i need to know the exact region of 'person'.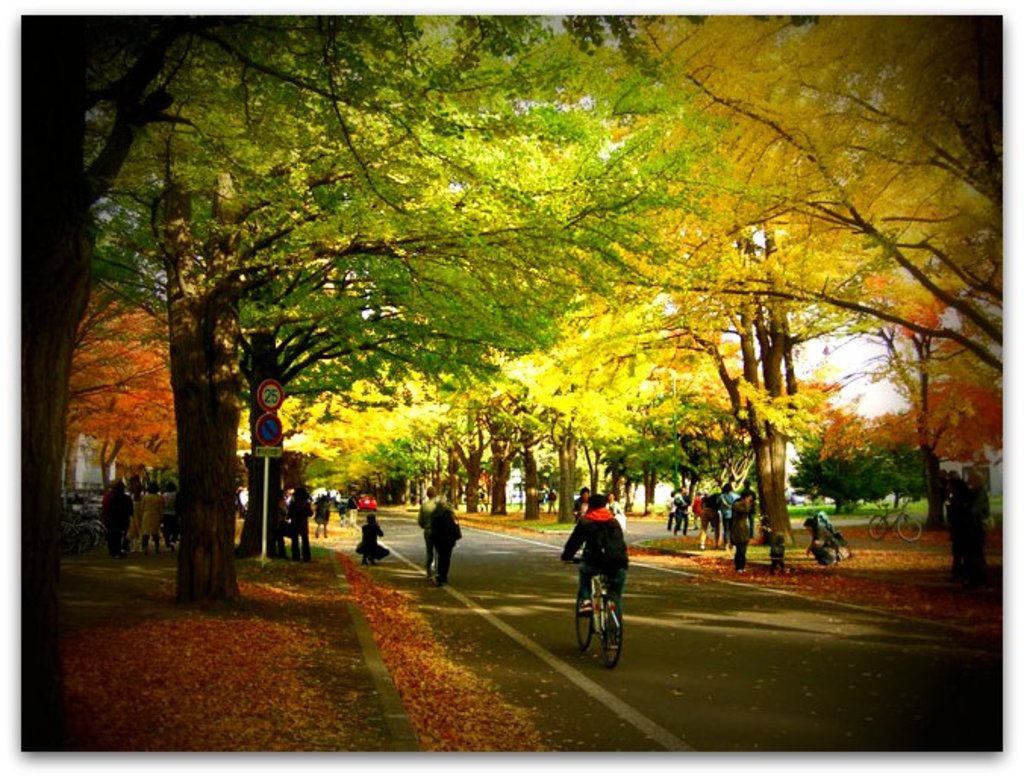
Region: detection(314, 488, 333, 540).
